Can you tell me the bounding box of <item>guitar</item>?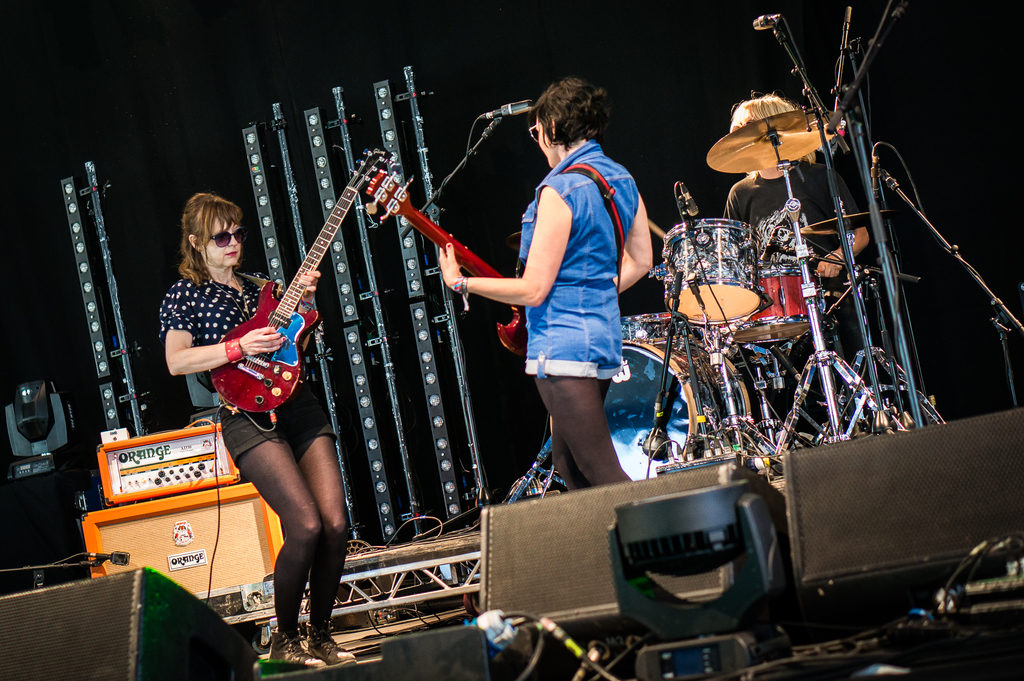
locate(204, 146, 394, 415).
